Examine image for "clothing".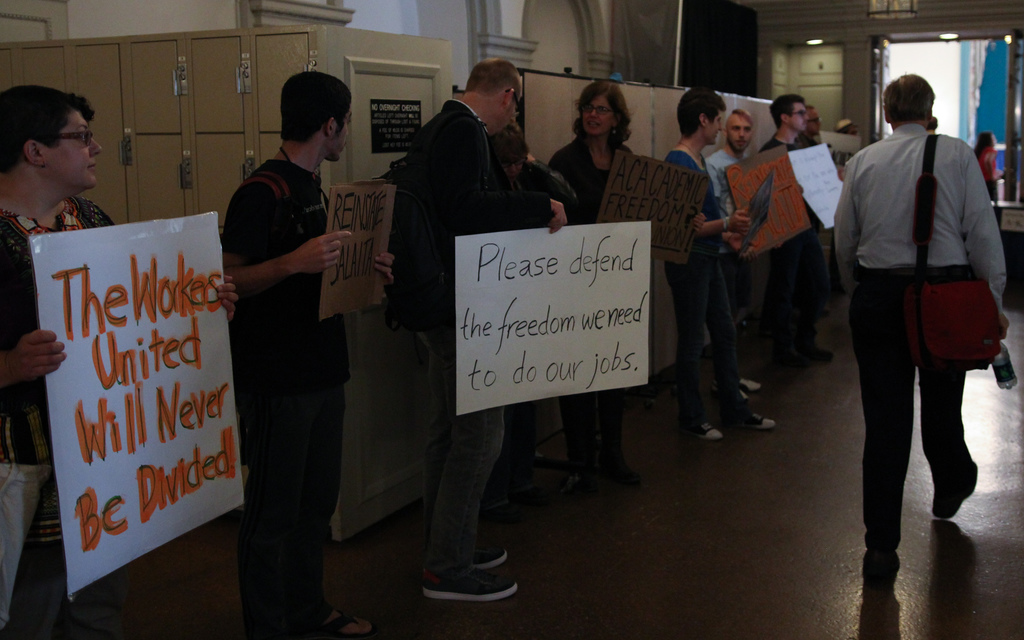
Examination result: bbox=[660, 264, 738, 412].
